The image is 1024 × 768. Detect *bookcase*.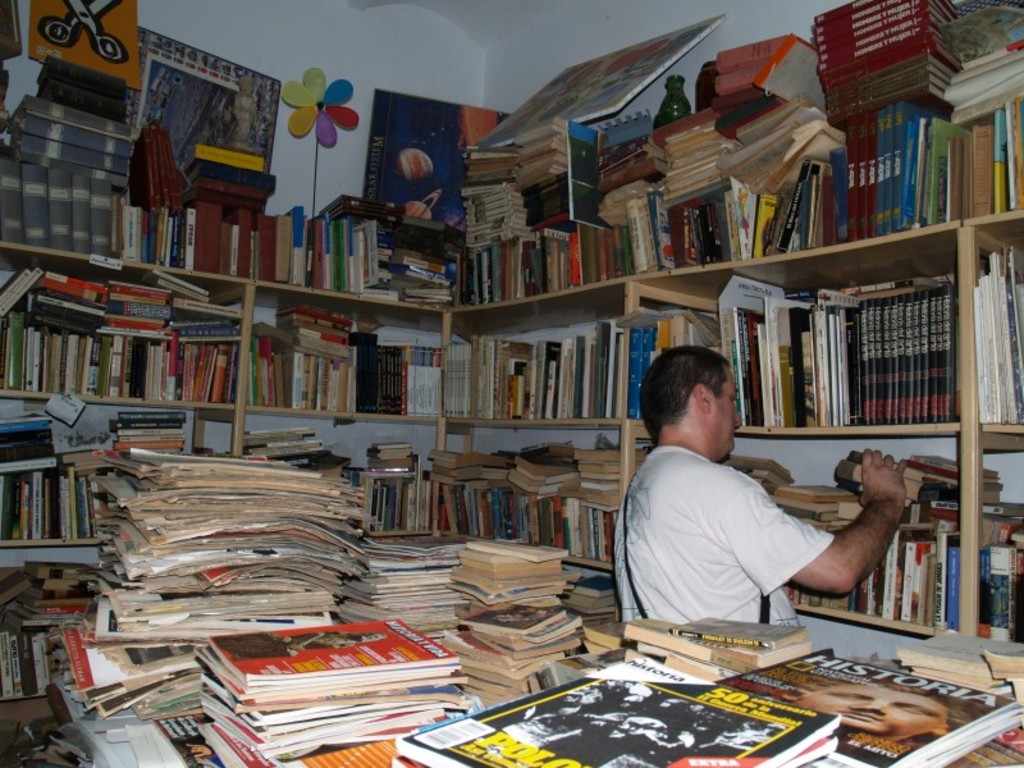
Detection: (x1=0, y1=0, x2=1023, y2=680).
